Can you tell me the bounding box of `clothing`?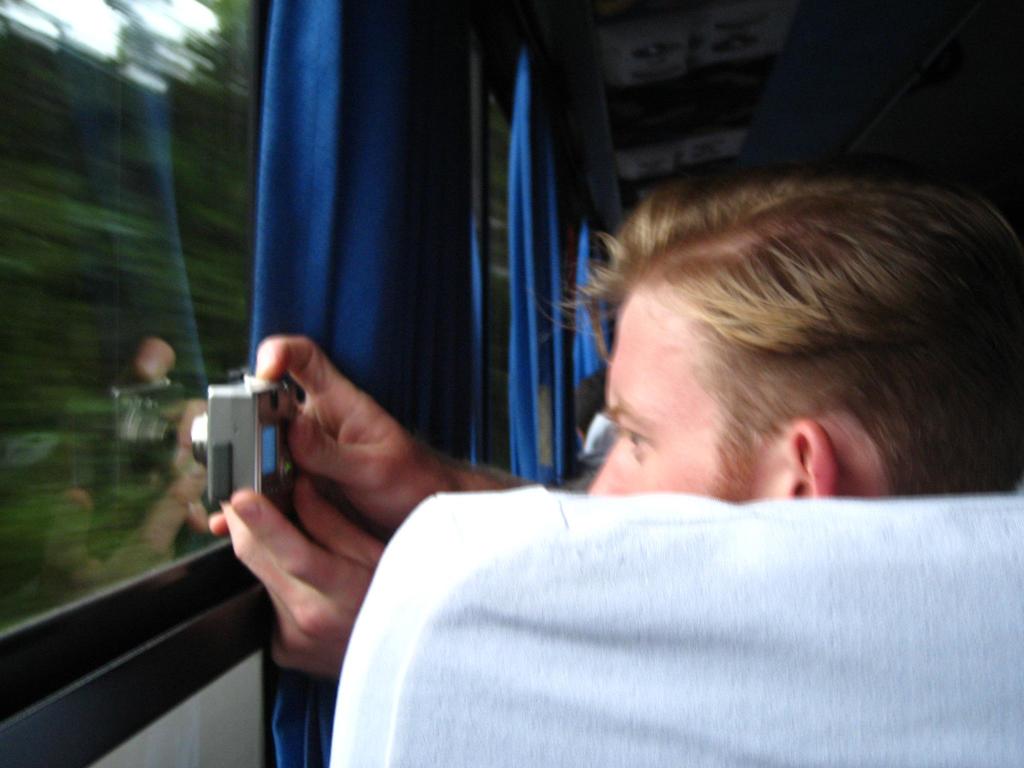
227, 189, 1000, 744.
